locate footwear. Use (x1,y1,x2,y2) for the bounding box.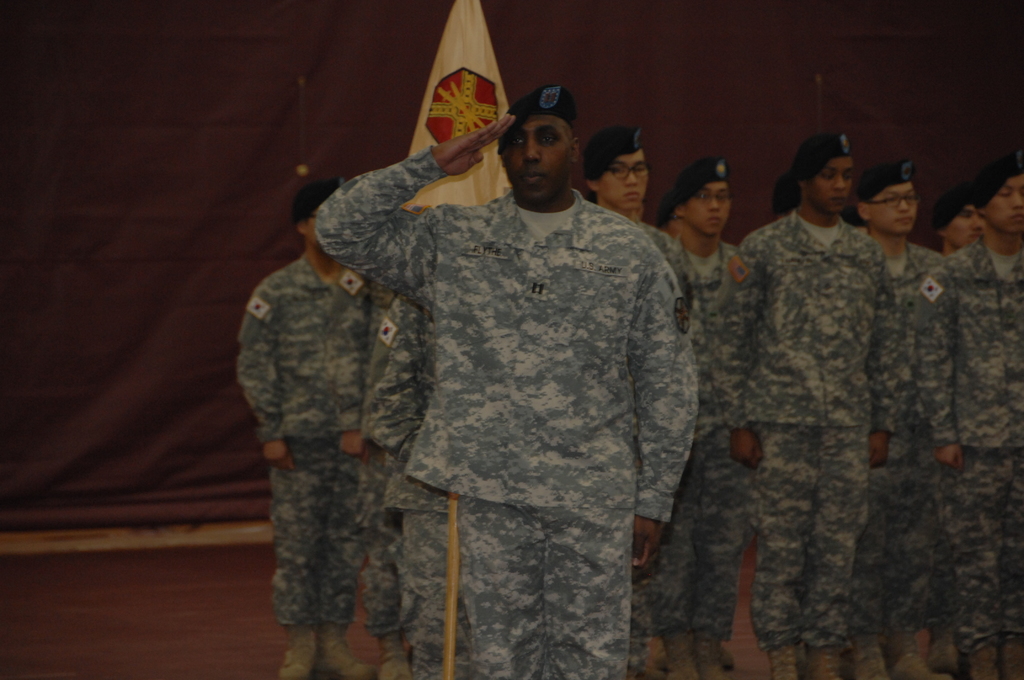
(316,626,373,679).
